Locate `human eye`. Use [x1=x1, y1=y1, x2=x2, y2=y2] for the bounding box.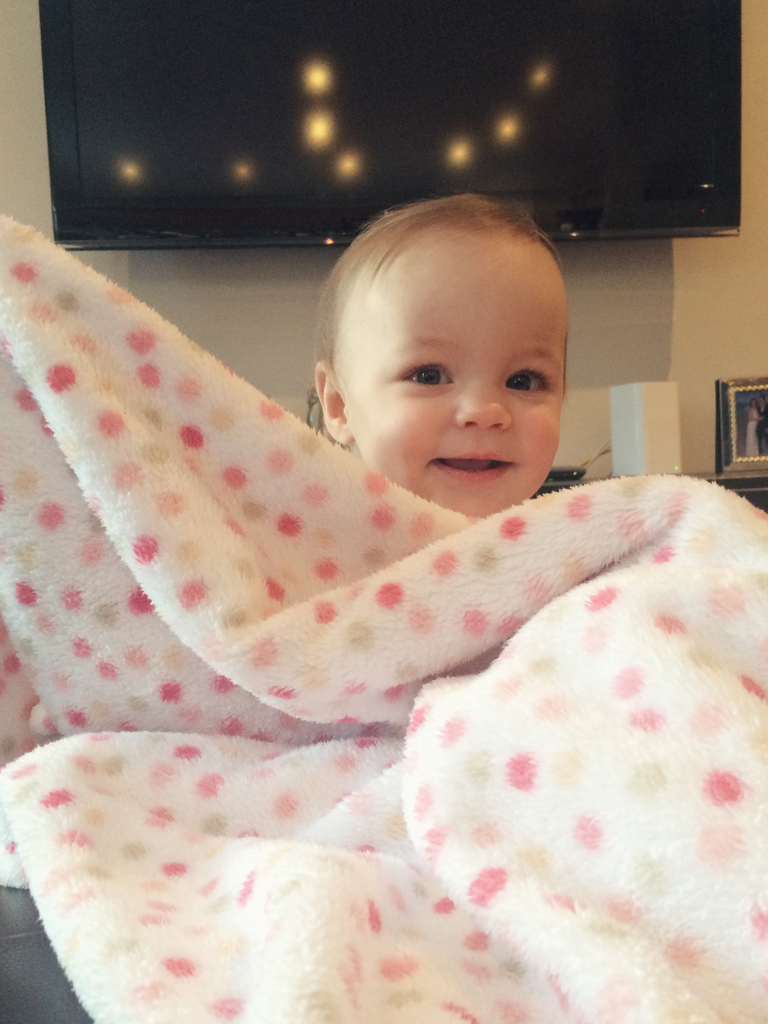
[x1=385, y1=350, x2=452, y2=394].
